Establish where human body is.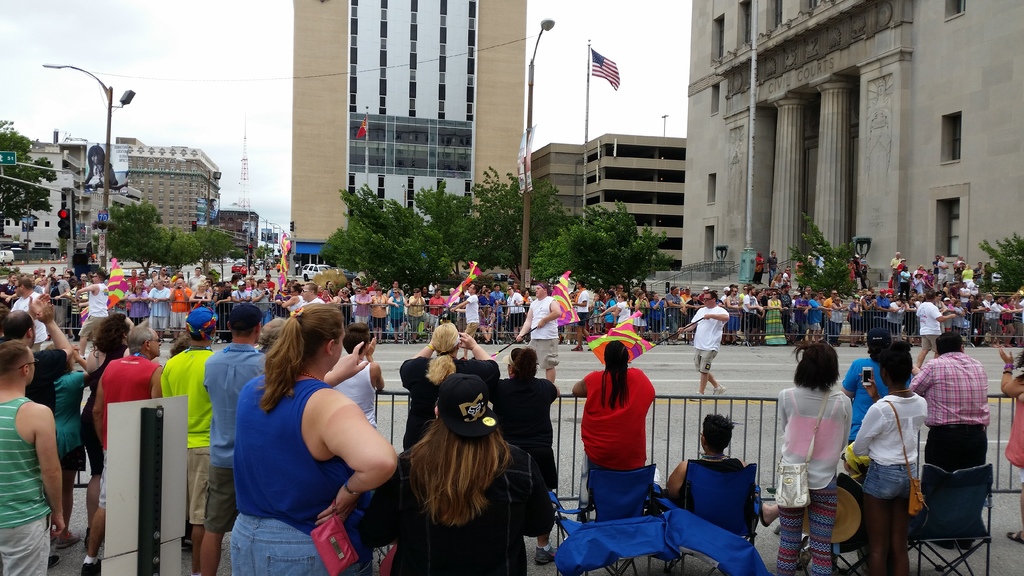
Established at bbox=[358, 371, 516, 575].
